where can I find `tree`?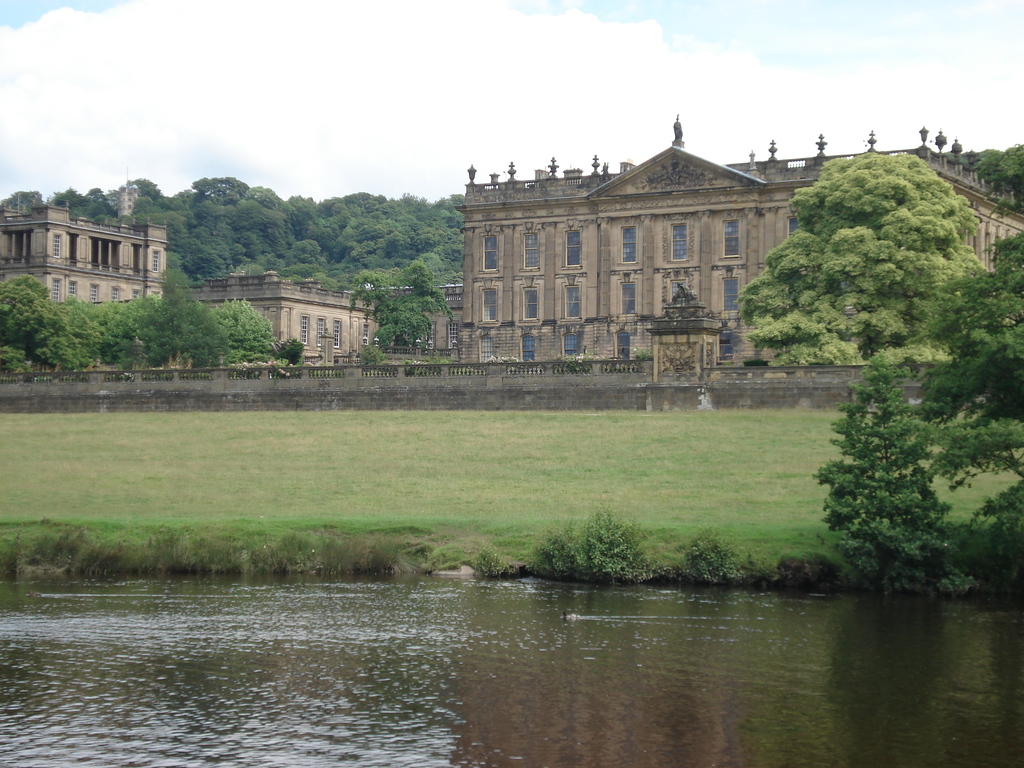
You can find it at locate(348, 261, 453, 340).
